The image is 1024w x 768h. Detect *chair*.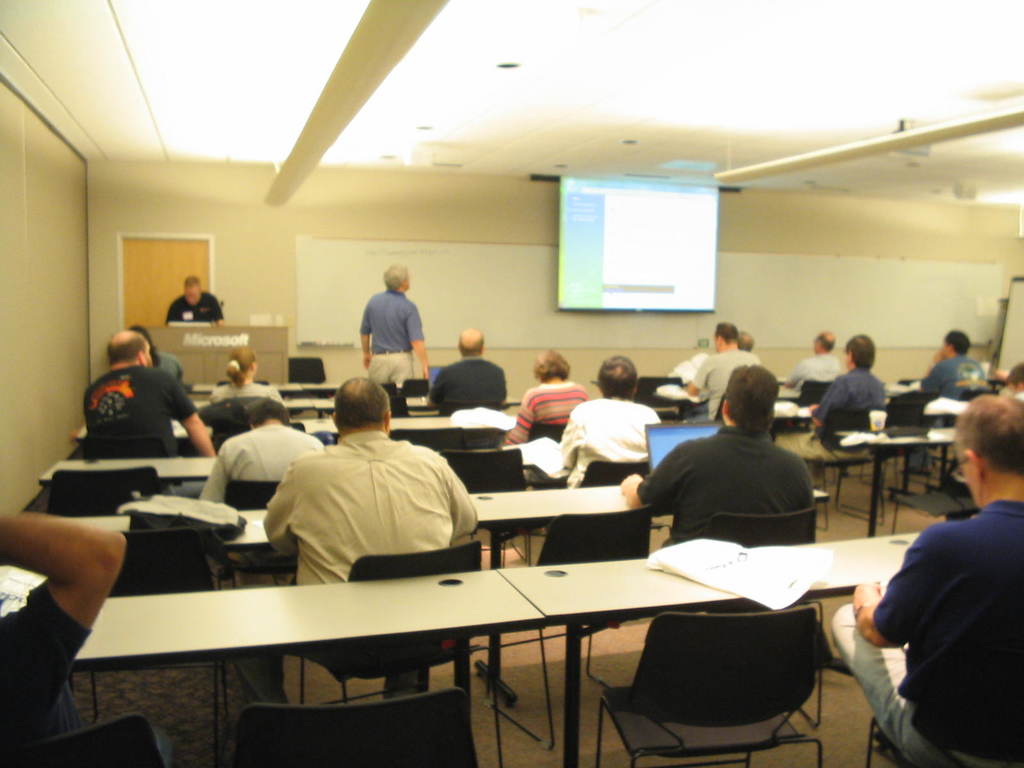
Detection: region(436, 403, 501, 418).
